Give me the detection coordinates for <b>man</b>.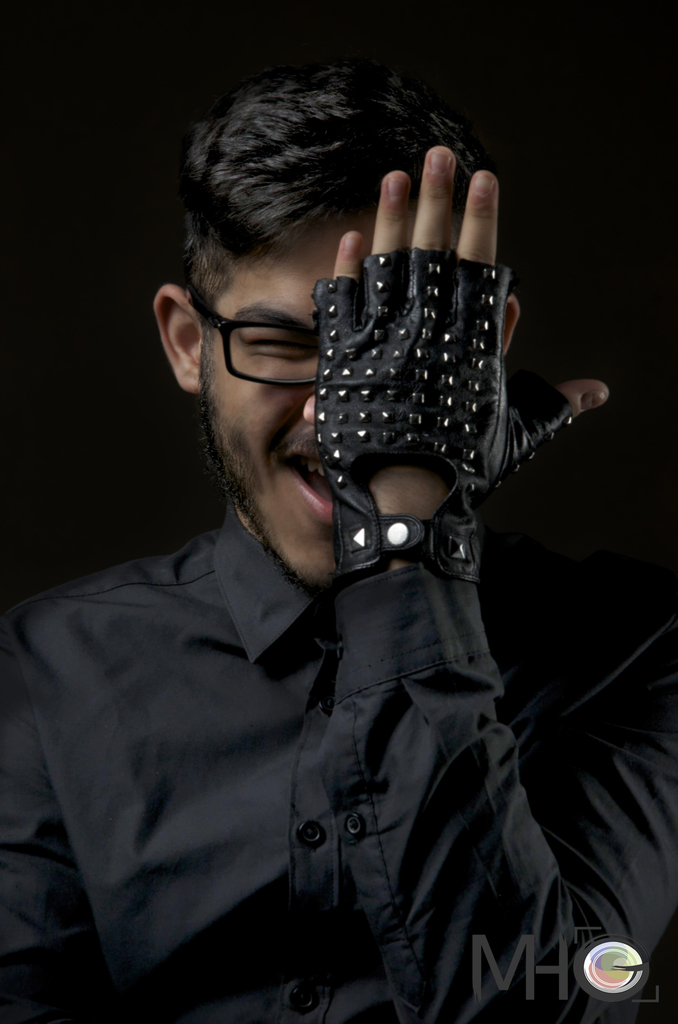
locate(12, 110, 677, 980).
